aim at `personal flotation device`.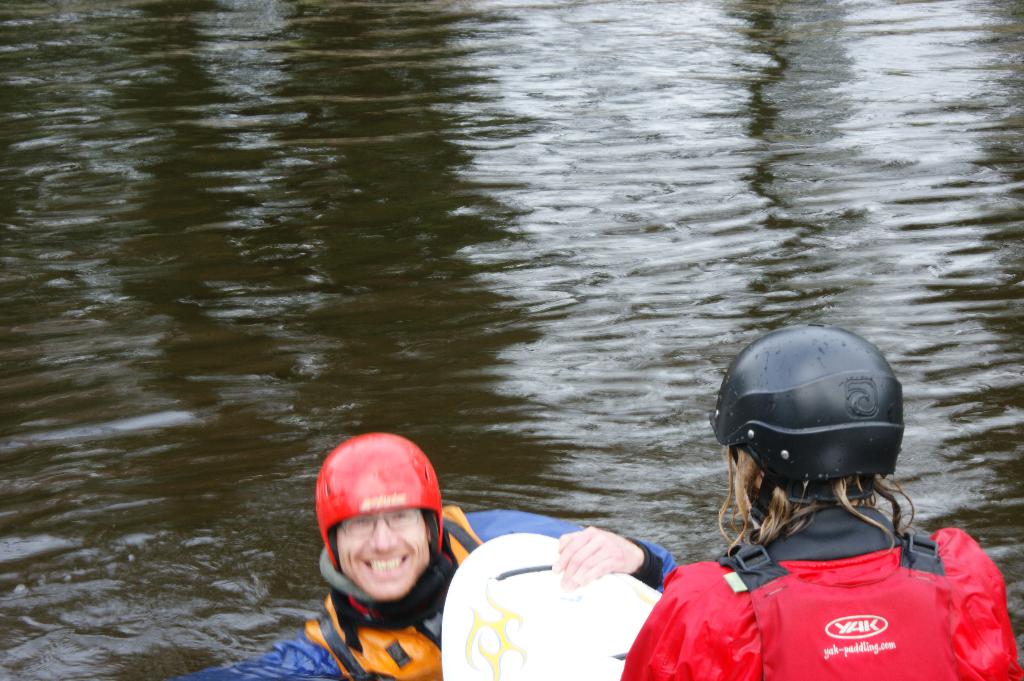
Aimed at {"left": 299, "top": 497, "right": 479, "bottom": 680}.
